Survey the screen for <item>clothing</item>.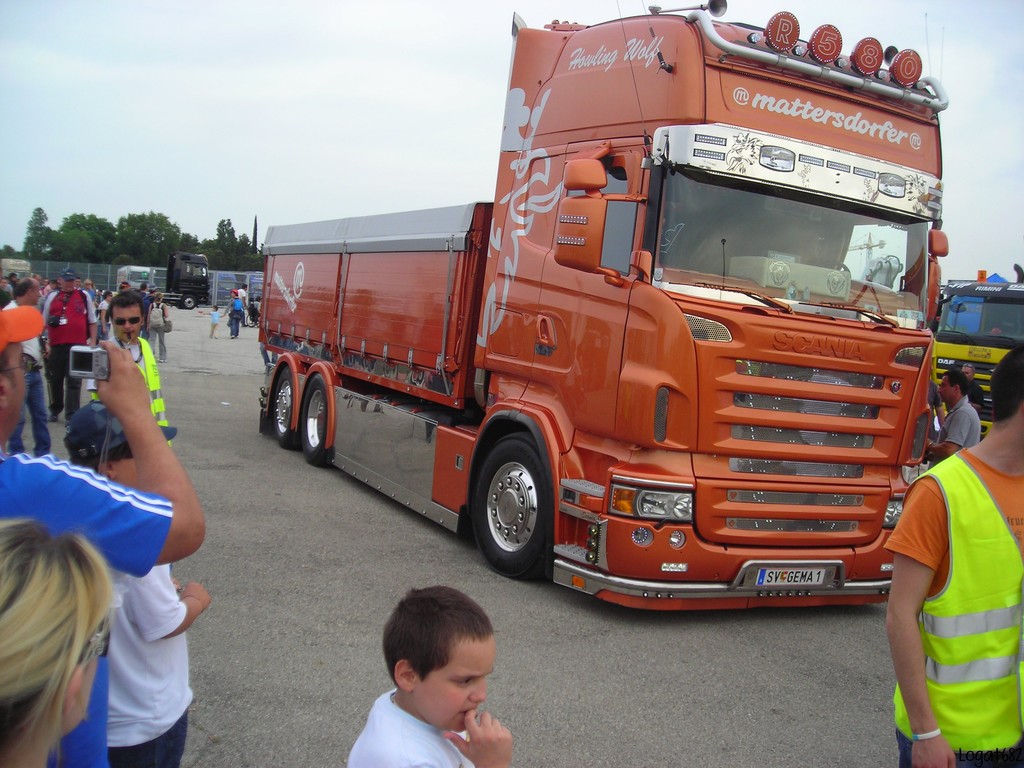
Survey found: x1=895, y1=388, x2=1023, y2=748.
